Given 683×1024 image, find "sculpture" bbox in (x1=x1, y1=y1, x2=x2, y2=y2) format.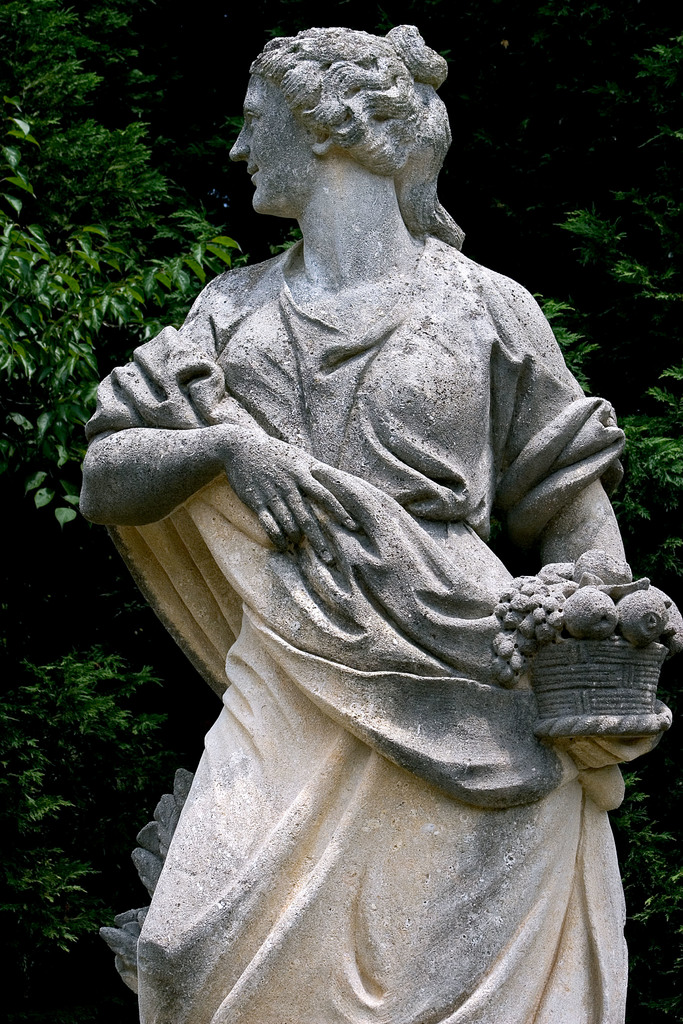
(x1=79, y1=15, x2=682, y2=1023).
